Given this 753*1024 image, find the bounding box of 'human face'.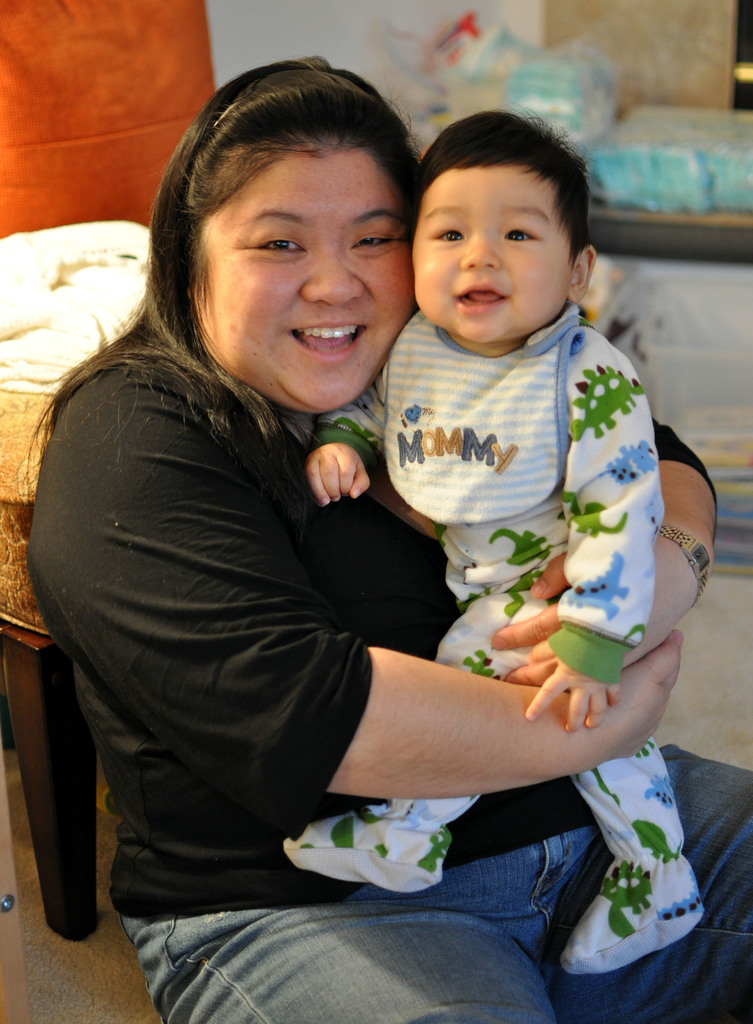
<region>187, 140, 411, 419</region>.
